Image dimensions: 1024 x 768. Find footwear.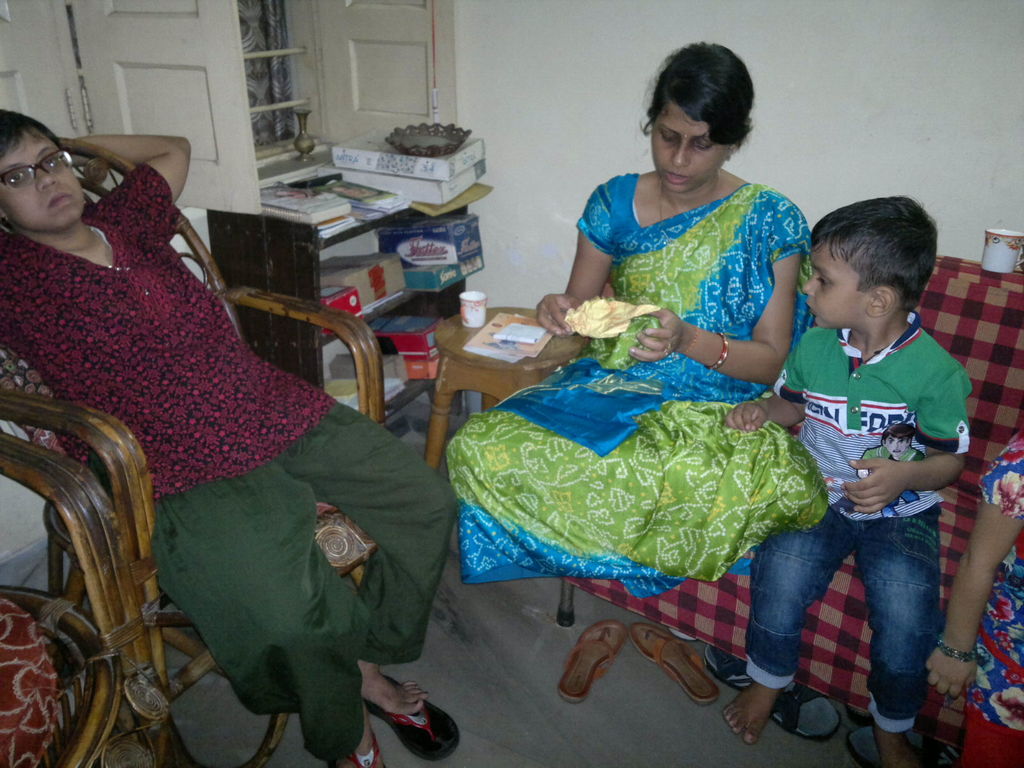
box(707, 645, 851, 735).
